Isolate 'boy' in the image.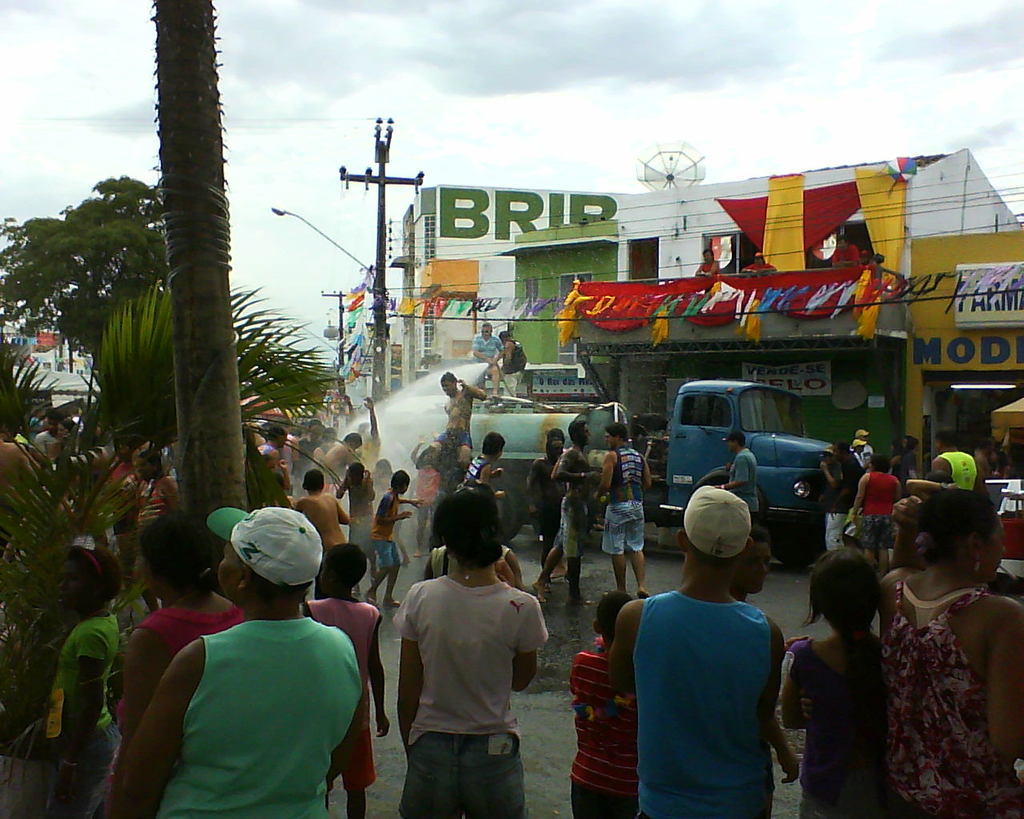
Isolated region: {"left": 297, "top": 467, "right": 351, "bottom": 543}.
